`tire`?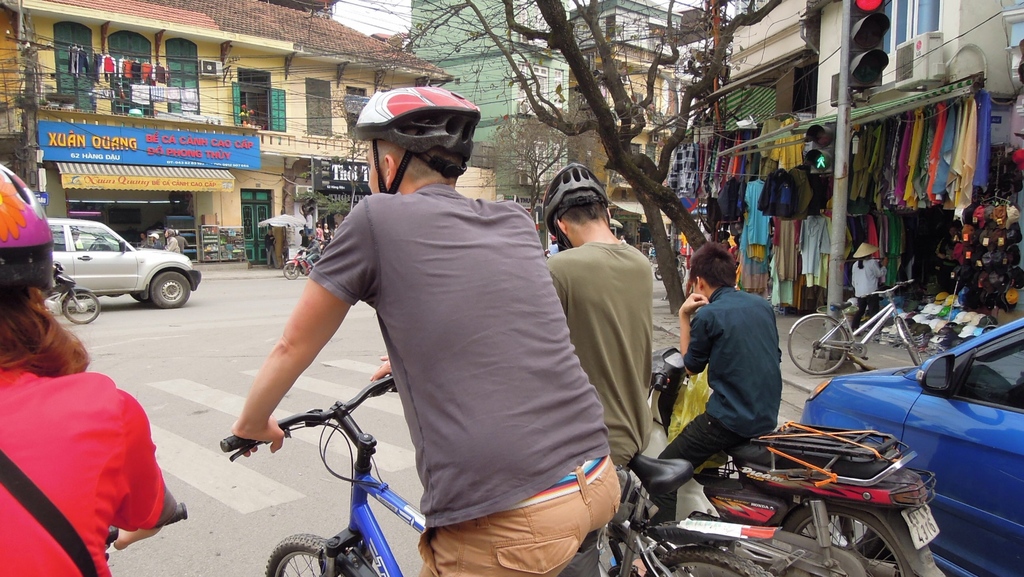
locate(282, 259, 301, 281)
